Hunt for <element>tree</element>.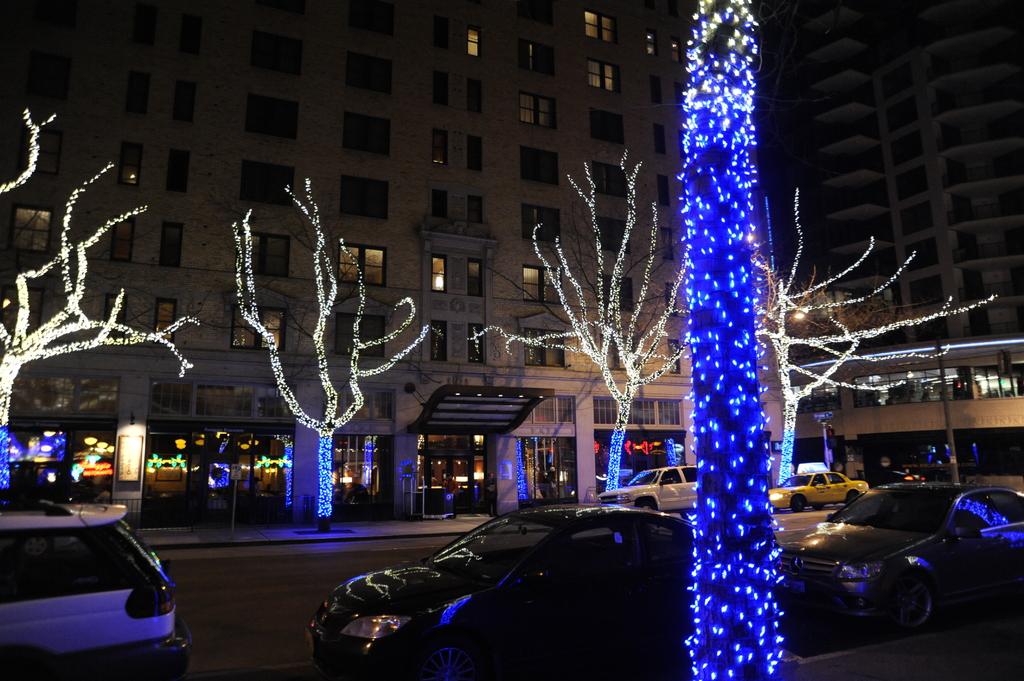
Hunted down at x1=692 y1=0 x2=781 y2=680.
